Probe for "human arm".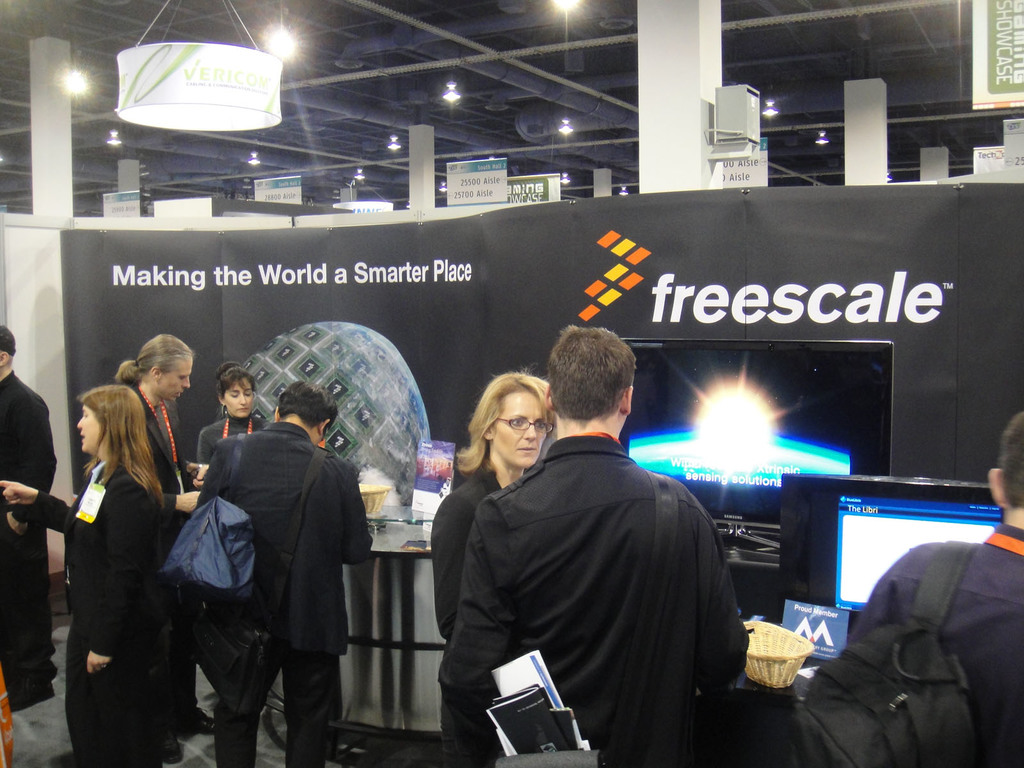
Probe result: [x1=79, y1=478, x2=155, y2=674].
